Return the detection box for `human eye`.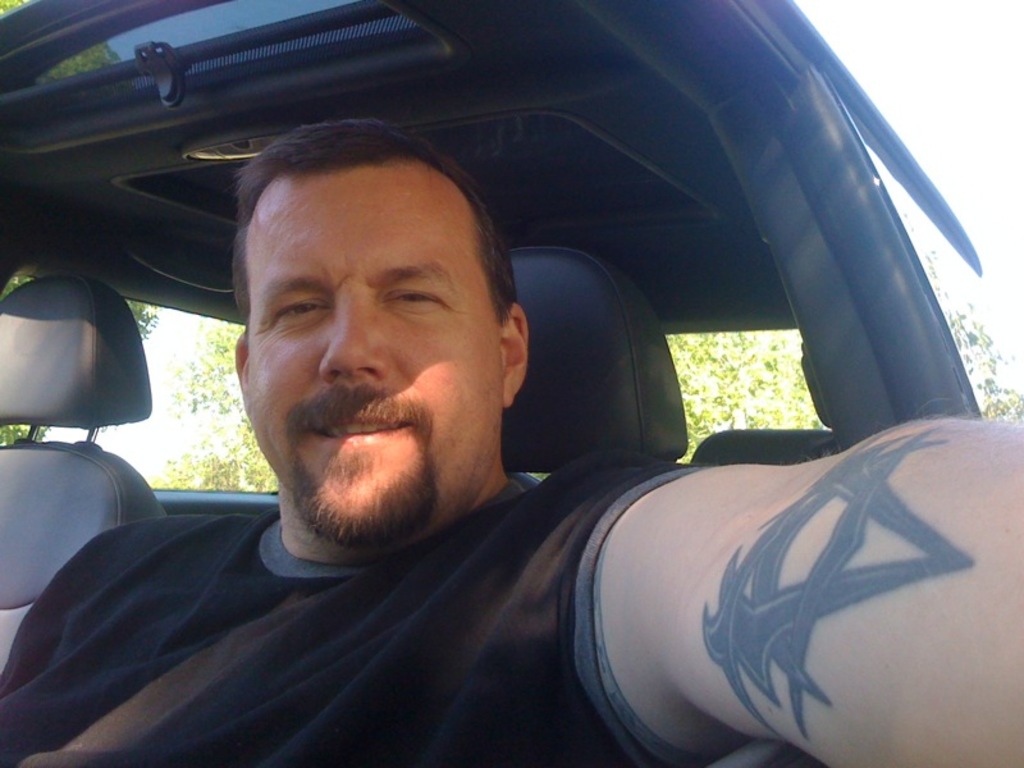
385 280 443 312.
